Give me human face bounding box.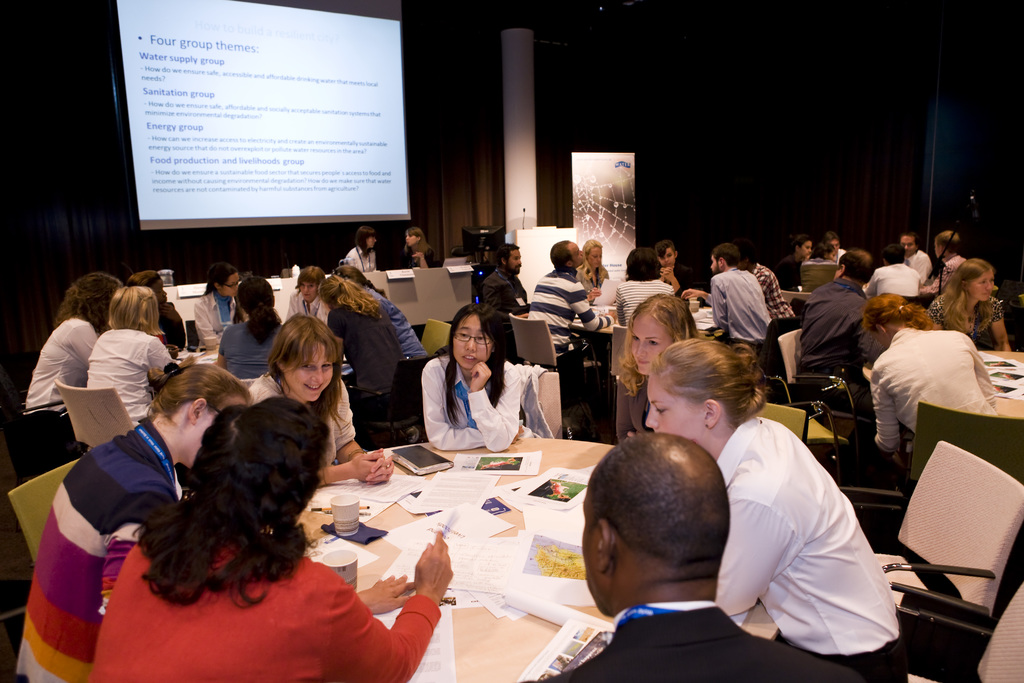
(572, 243, 587, 264).
